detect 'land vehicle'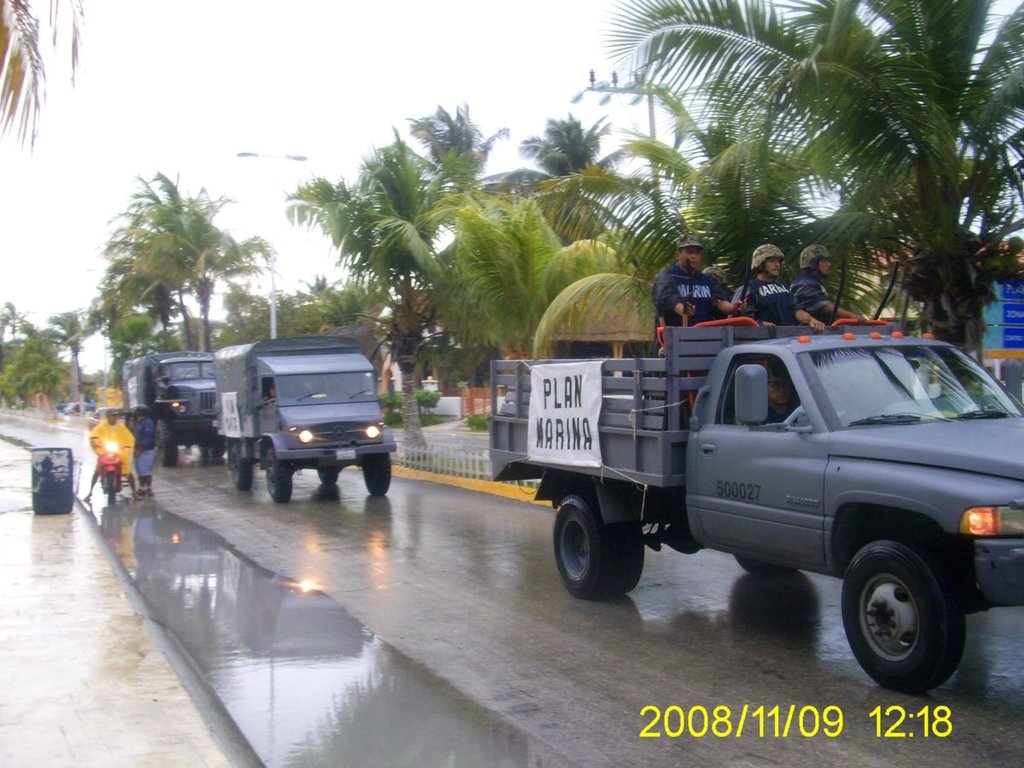
487, 324, 1023, 695
